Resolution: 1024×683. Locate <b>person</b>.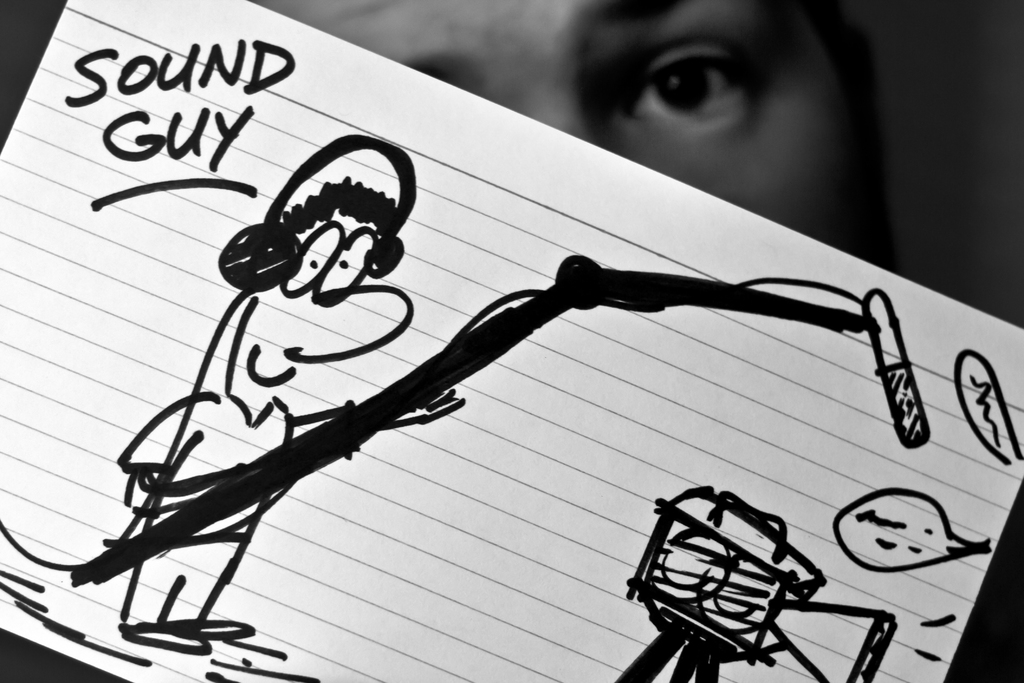
locate(256, 0, 982, 682).
